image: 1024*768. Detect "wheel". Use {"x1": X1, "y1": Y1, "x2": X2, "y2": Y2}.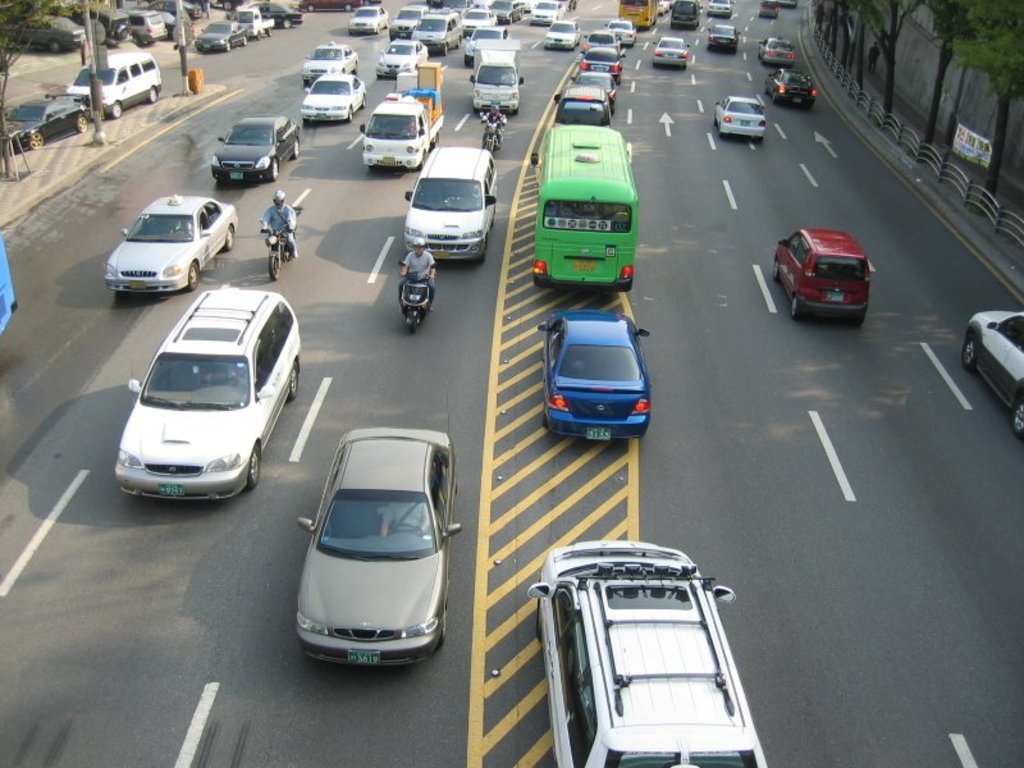
{"x1": 148, "y1": 83, "x2": 160, "y2": 104}.
